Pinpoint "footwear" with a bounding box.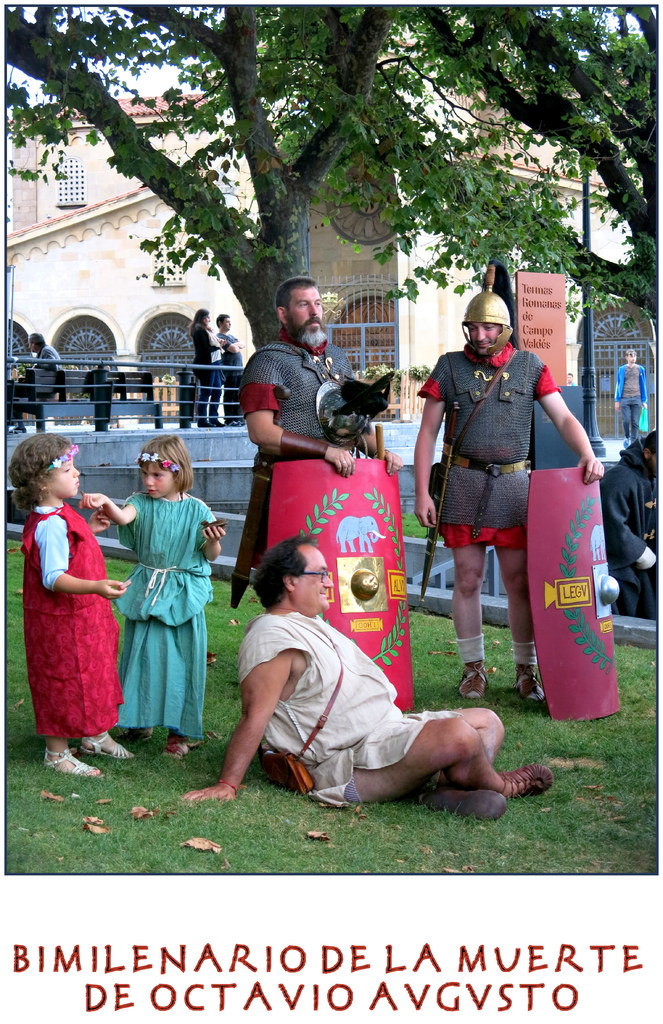
<bbox>516, 662, 543, 702</bbox>.
